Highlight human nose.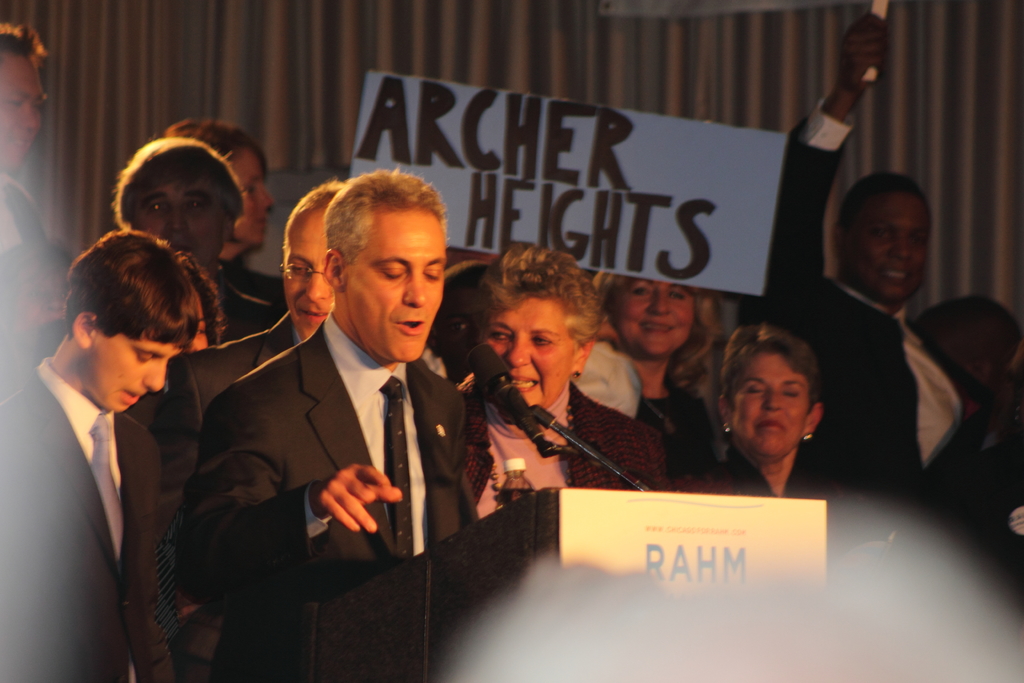
Highlighted region: detection(890, 231, 913, 257).
